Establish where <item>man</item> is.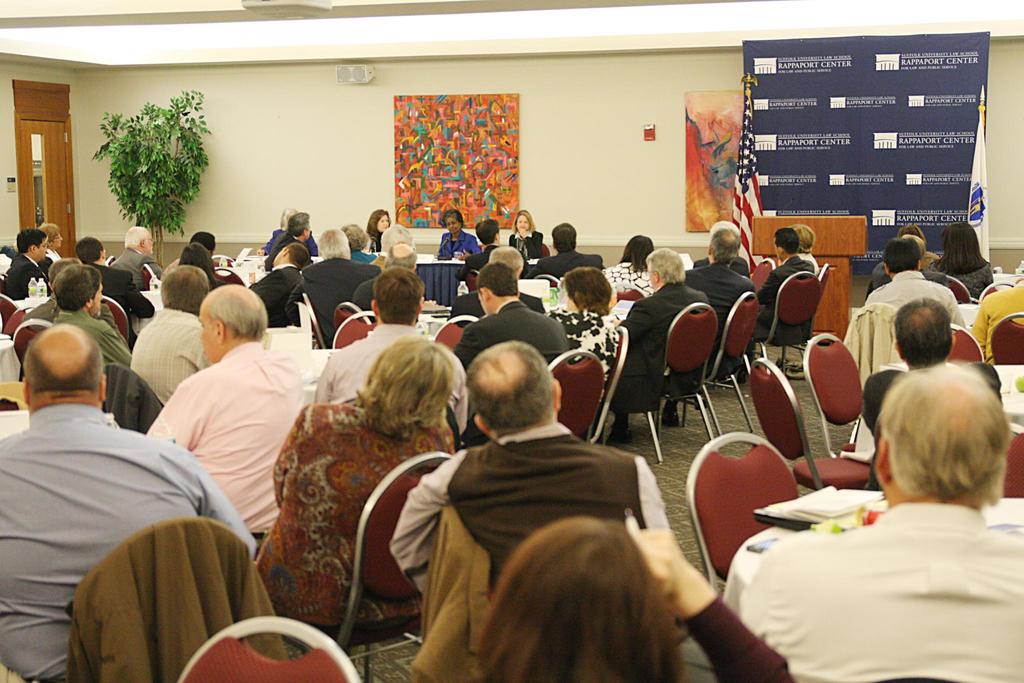
Established at (left=311, top=265, right=466, bottom=444).
